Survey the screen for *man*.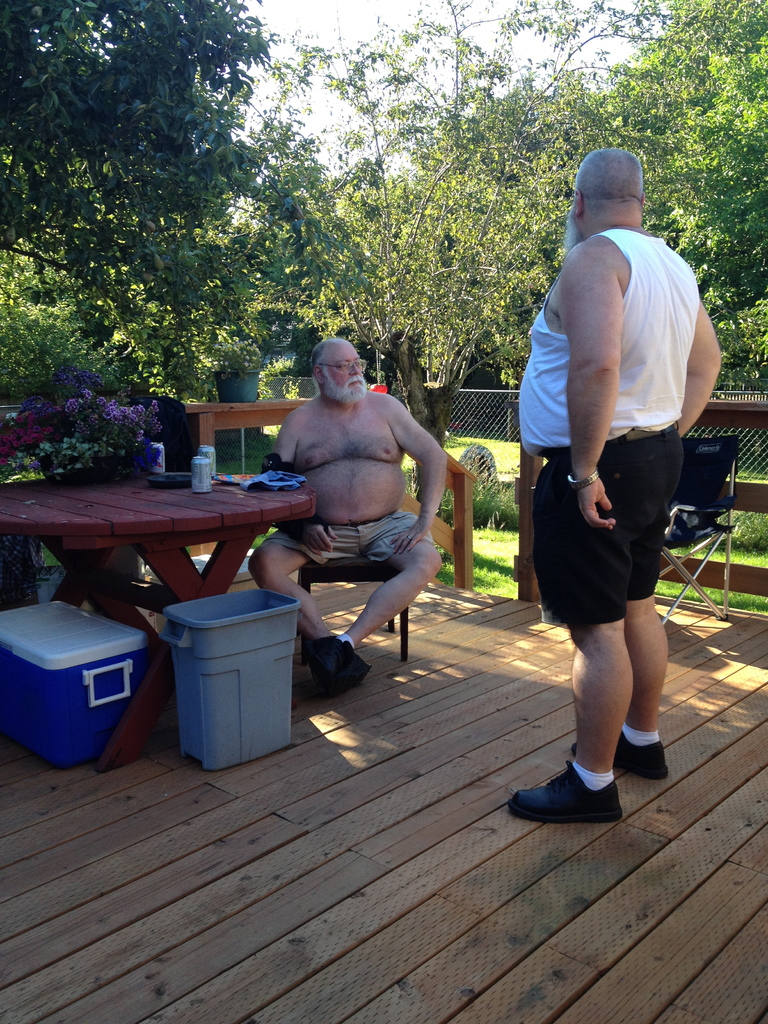
Survey found: (255, 321, 465, 694).
